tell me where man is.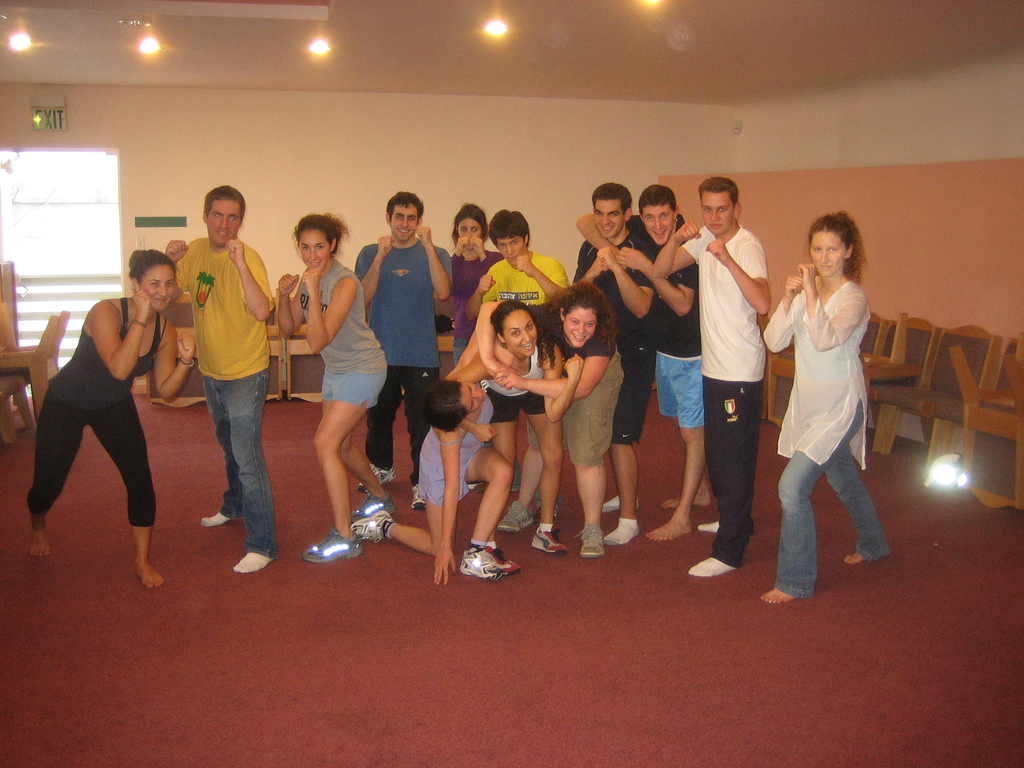
man is at x1=467, y1=209, x2=573, y2=537.
